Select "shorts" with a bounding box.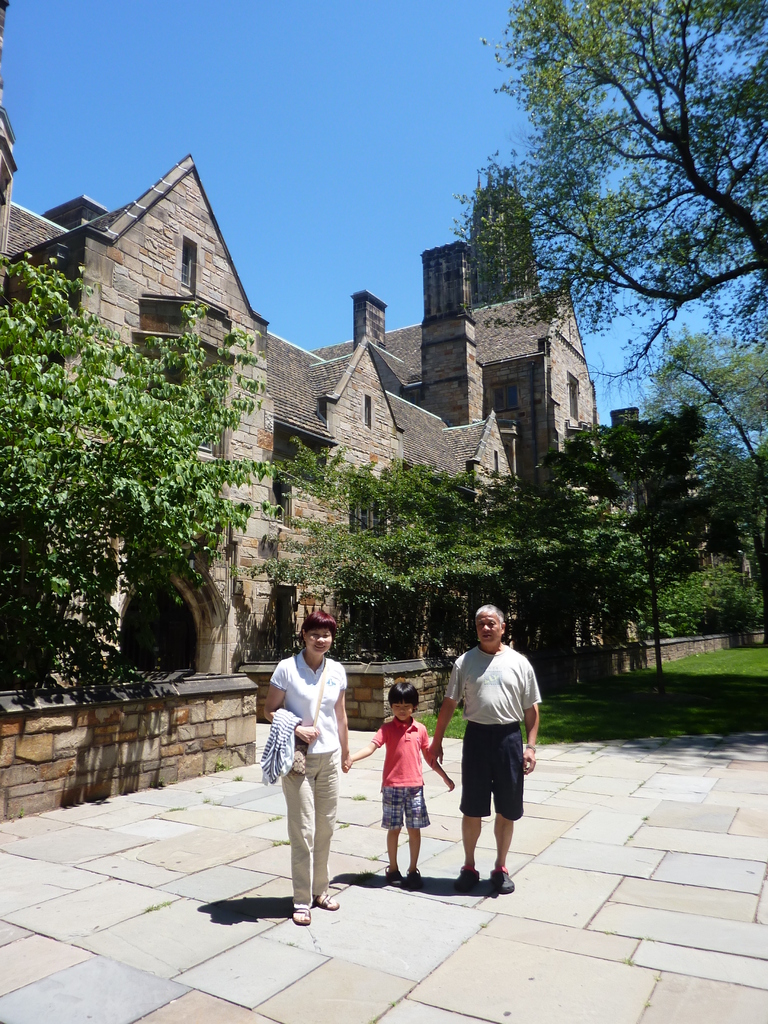
bbox(464, 726, 524, 817).
